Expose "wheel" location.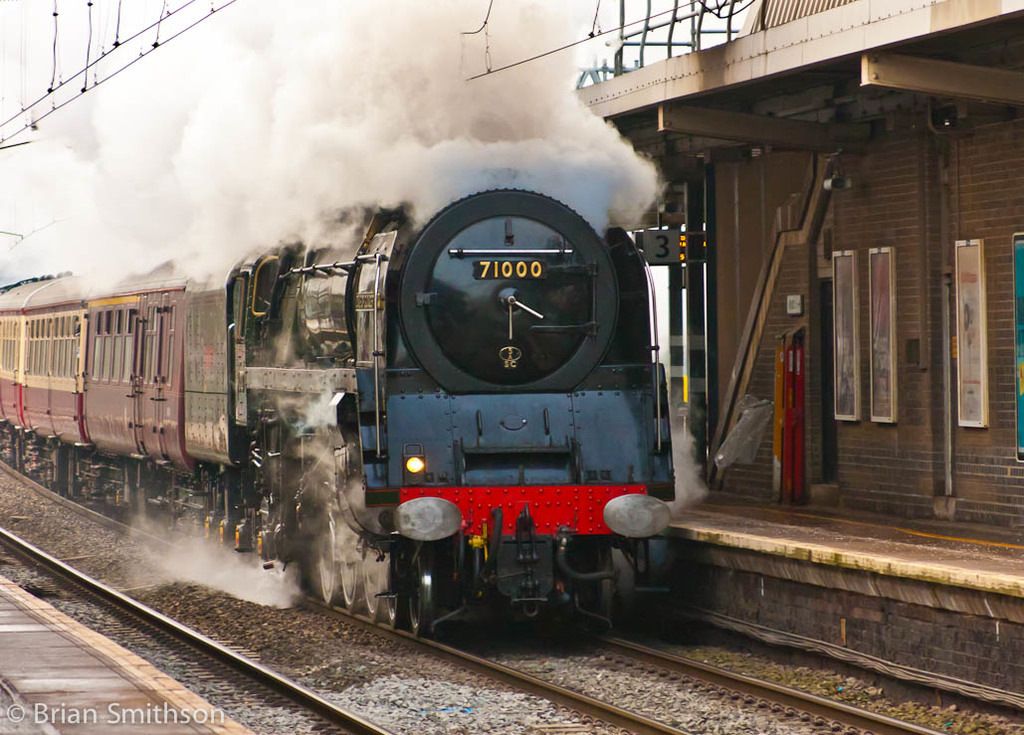
Exposed at 382:547:401:624.
